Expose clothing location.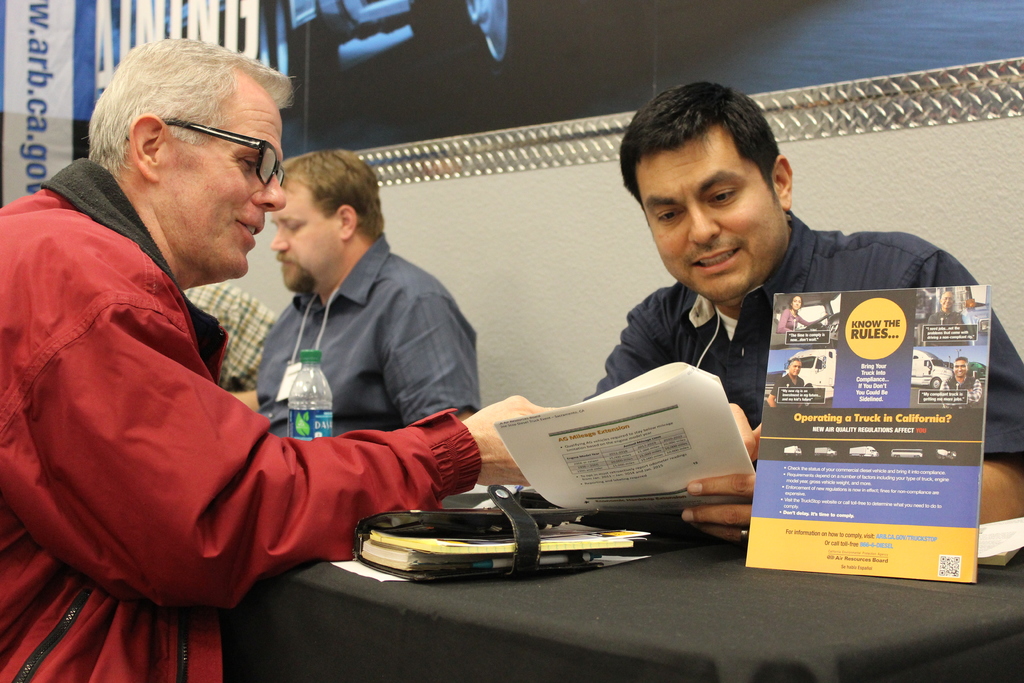
Exposed at box=[774, 306, 812, 350].
